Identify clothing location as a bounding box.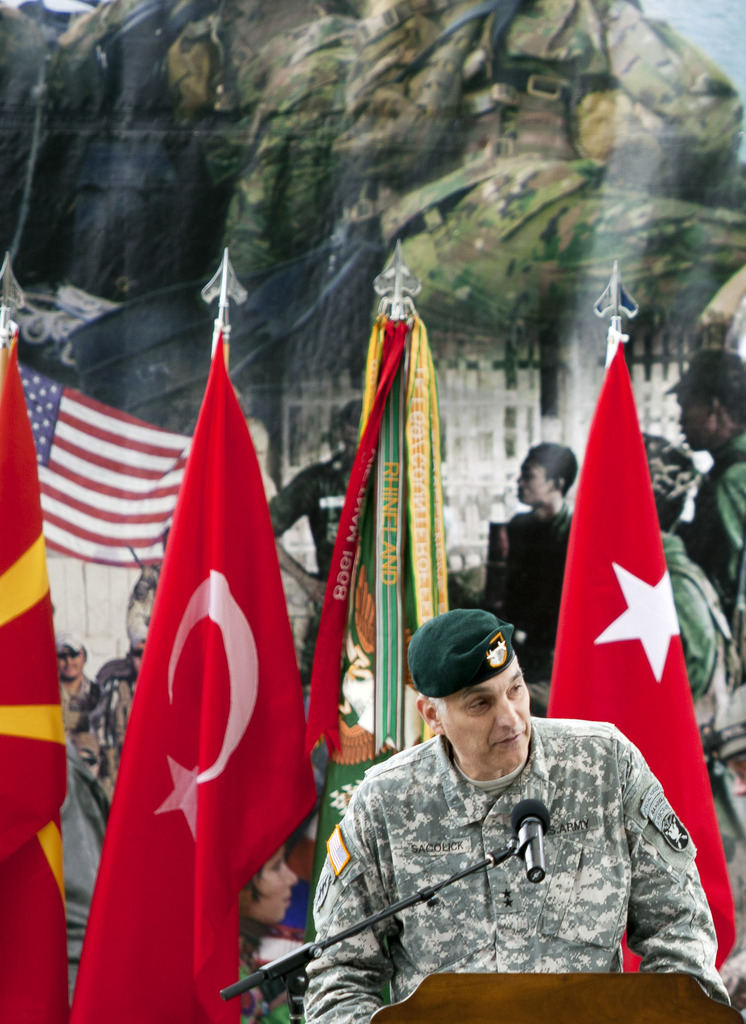
{"left": 84, "top": 643, "right": 159, "bottom": 794}.
